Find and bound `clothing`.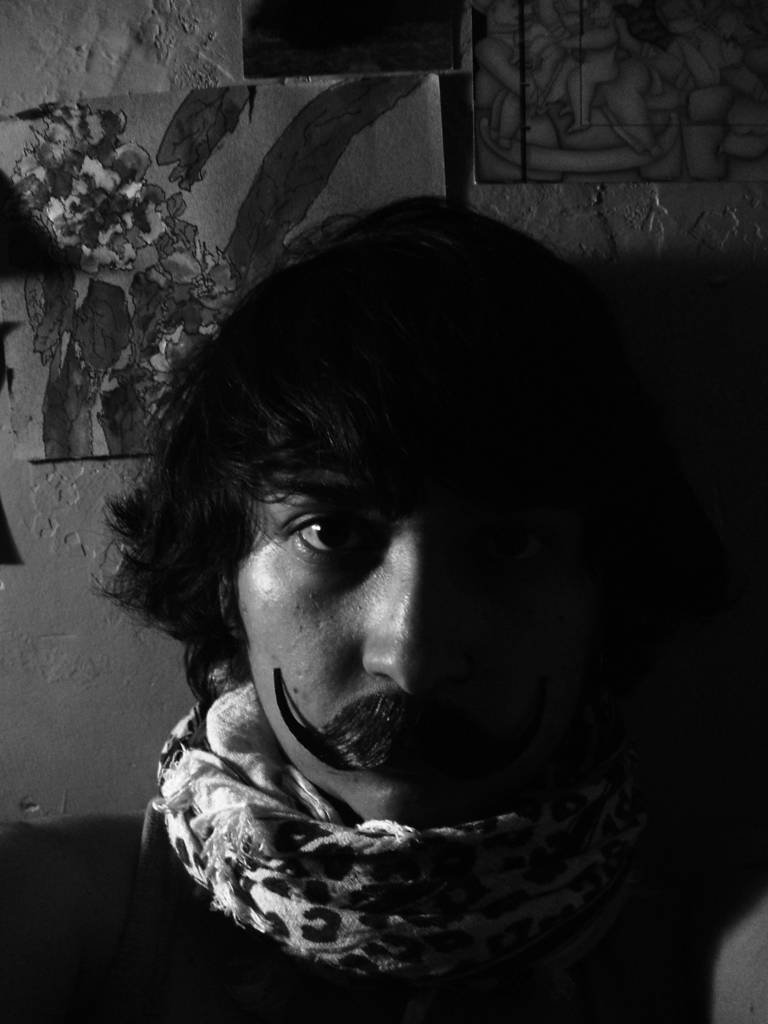
Bound: 0,652,767,1023.
